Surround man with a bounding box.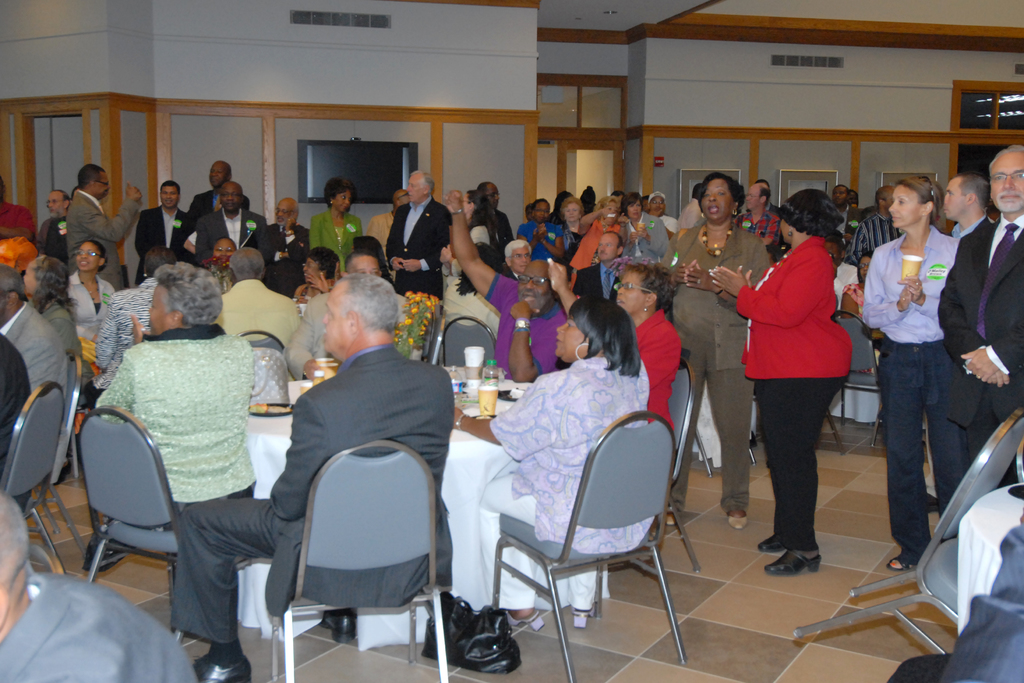
383:171:452:304.
